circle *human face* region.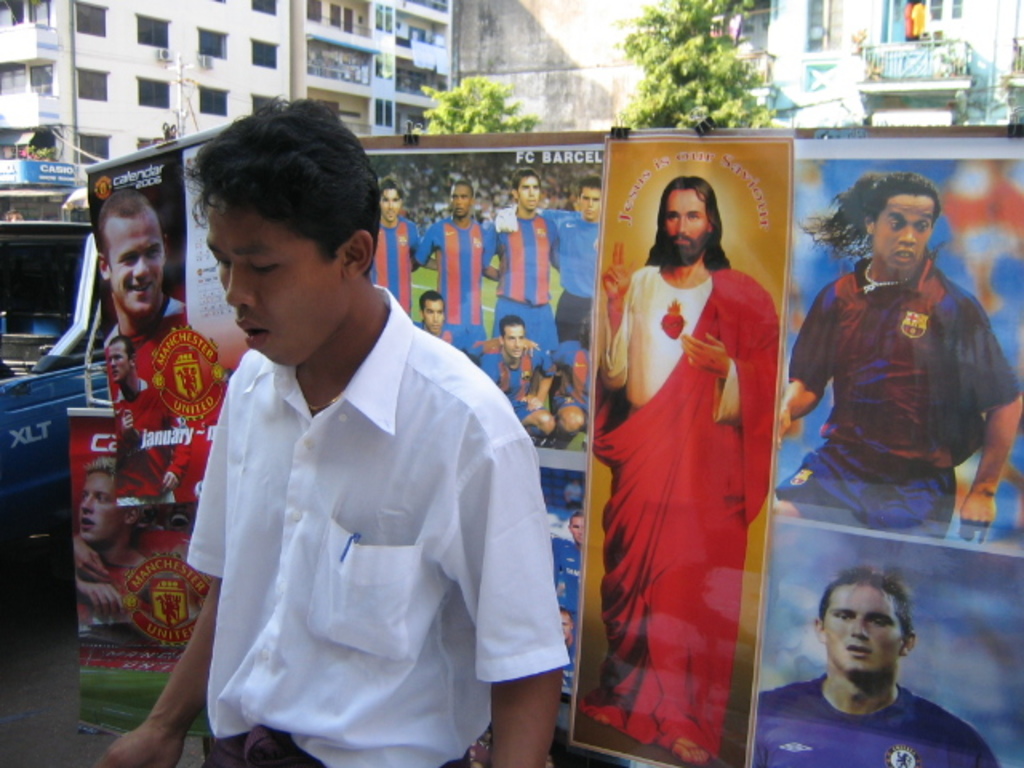
Region: [x1=662, y1=189, x2=710, y2=246].
